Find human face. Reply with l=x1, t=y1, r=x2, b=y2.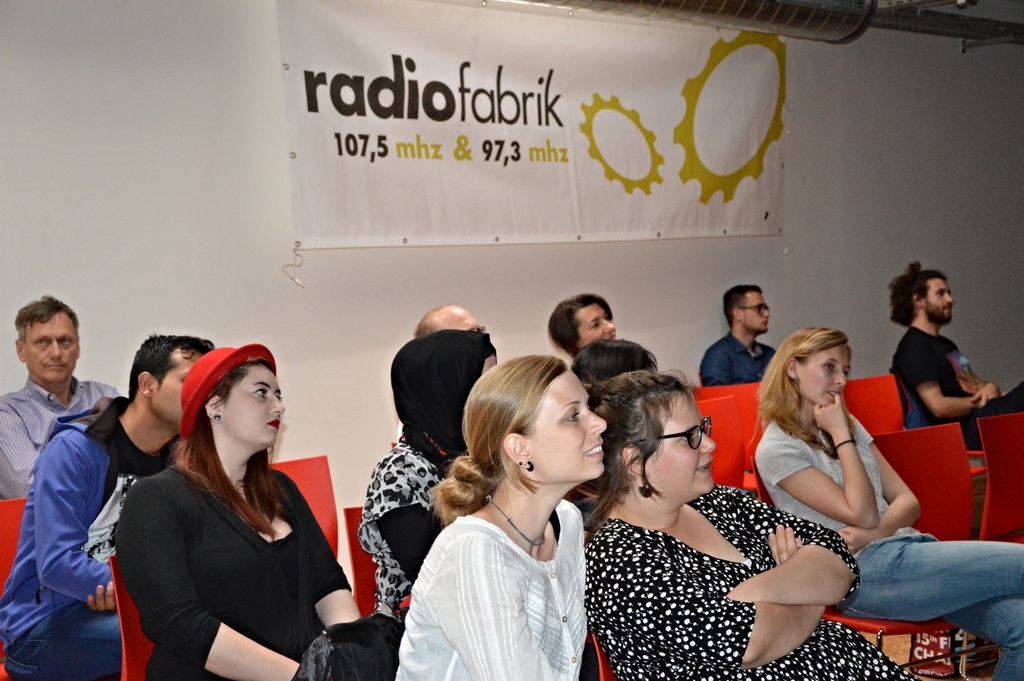
l=28, t=320, r=77, b=377.
